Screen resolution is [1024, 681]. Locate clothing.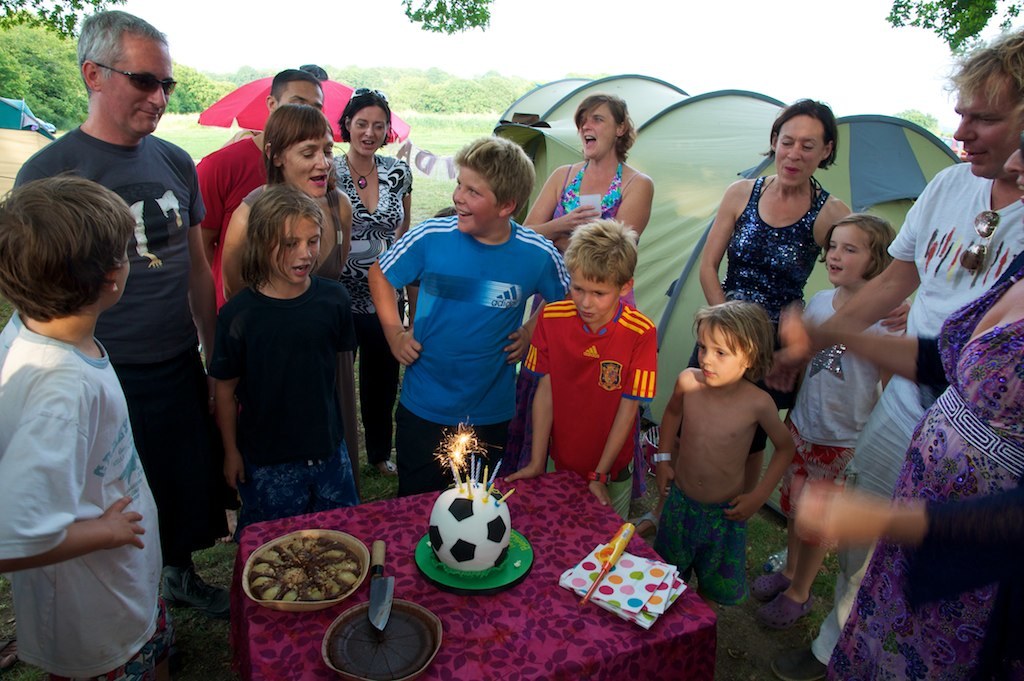
detection(524, 306, 654, 479).
